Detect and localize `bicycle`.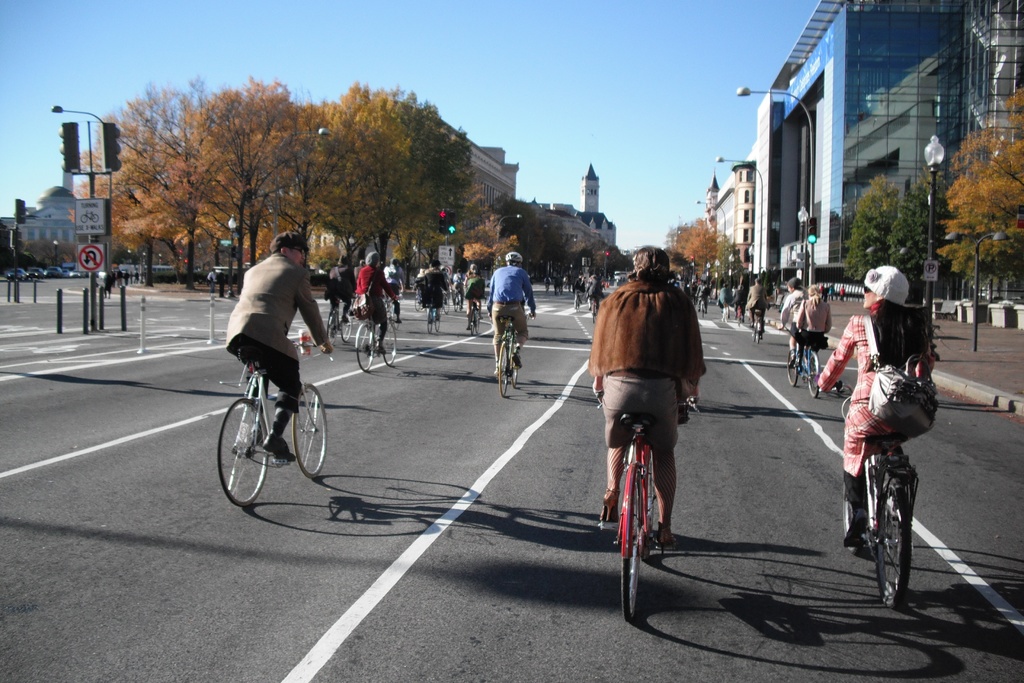
Localized at pyautogui.locateOnScreen(590, 293, 600, 318).
